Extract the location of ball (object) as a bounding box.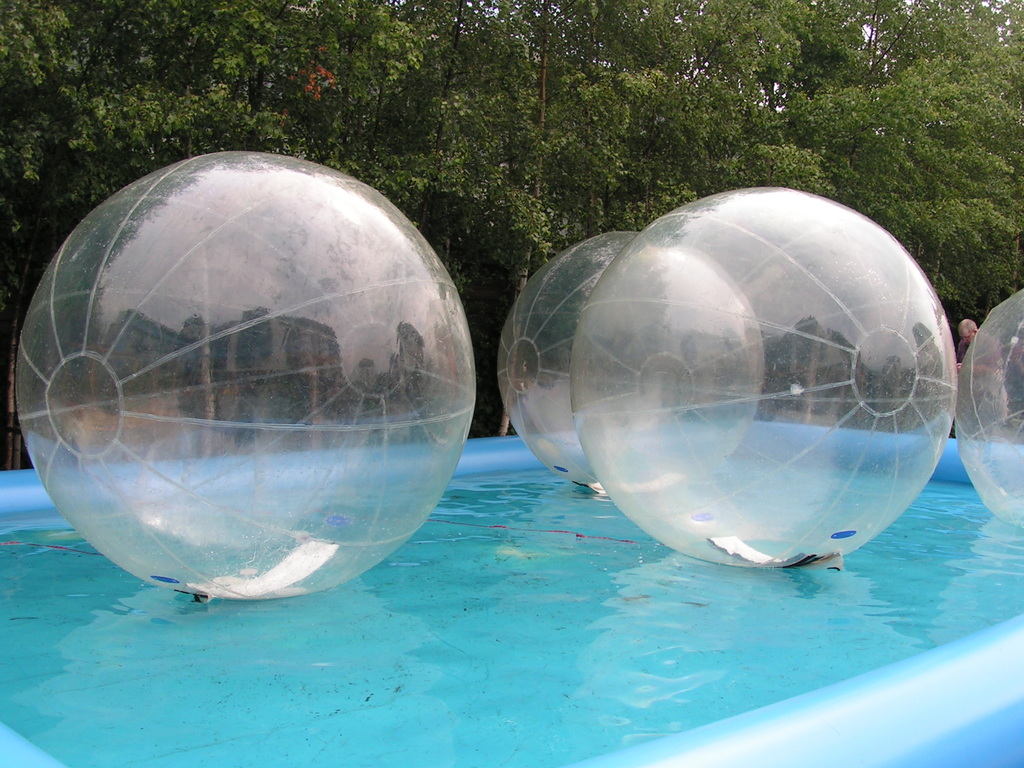
pyautogui.locateOnScreen(954, 290, 1023, 525).
